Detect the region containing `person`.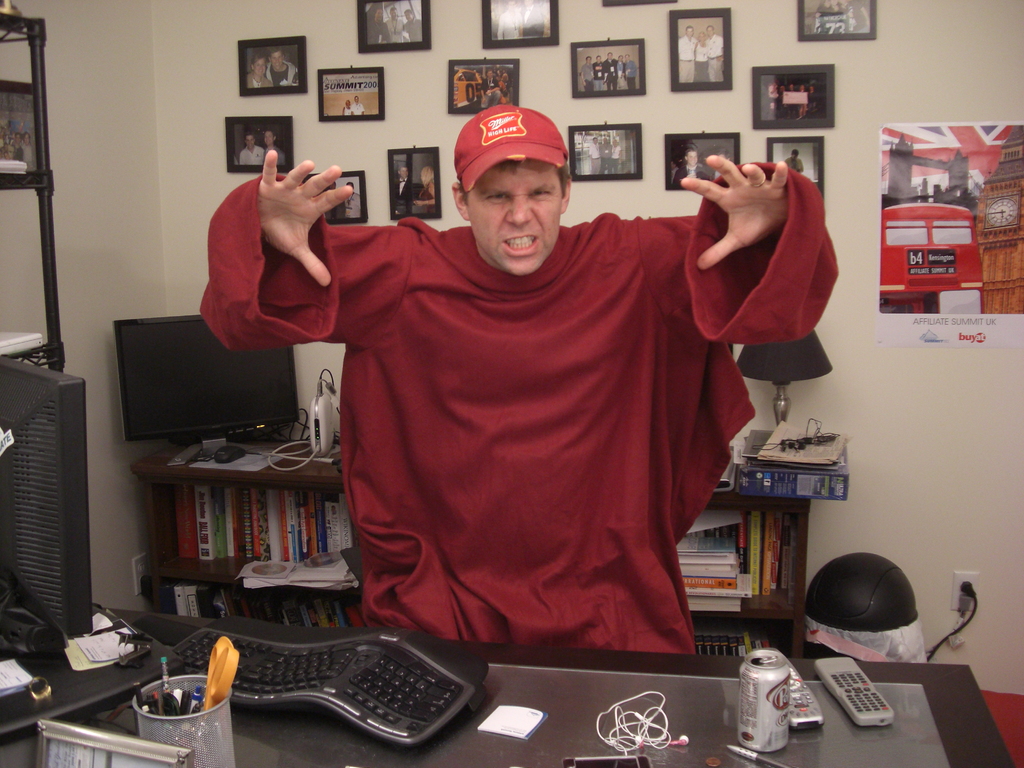
762,80,779,109.
